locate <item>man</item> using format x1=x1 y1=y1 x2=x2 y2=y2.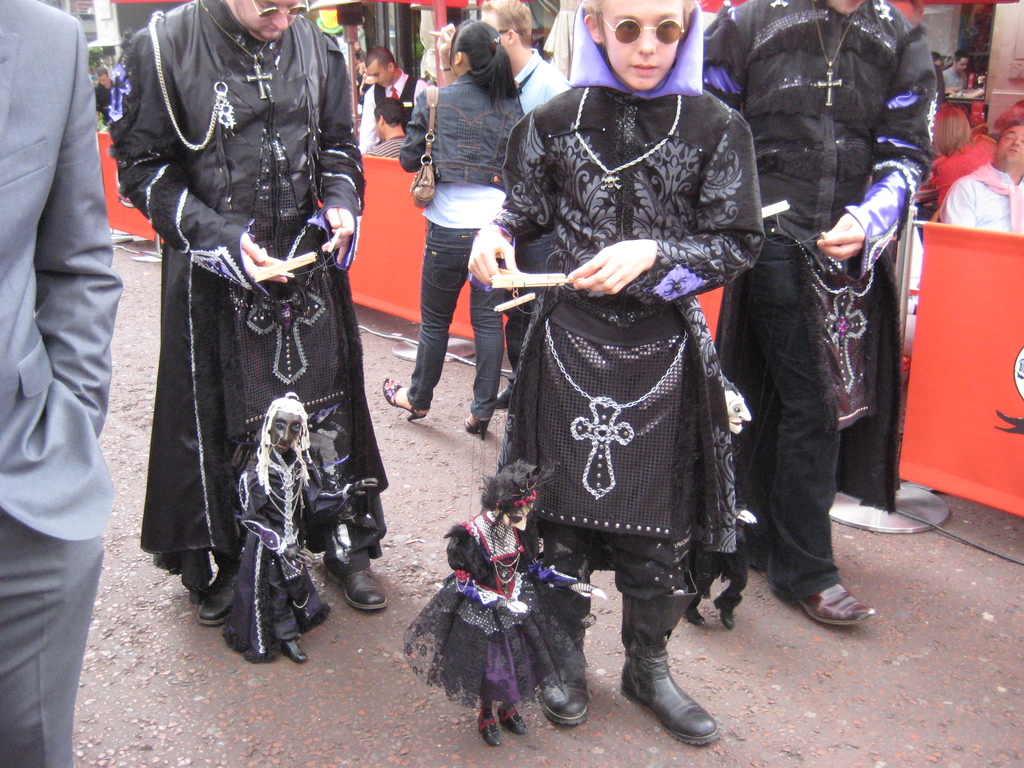
x1=93 y1=65 x2=117 y2=124.
